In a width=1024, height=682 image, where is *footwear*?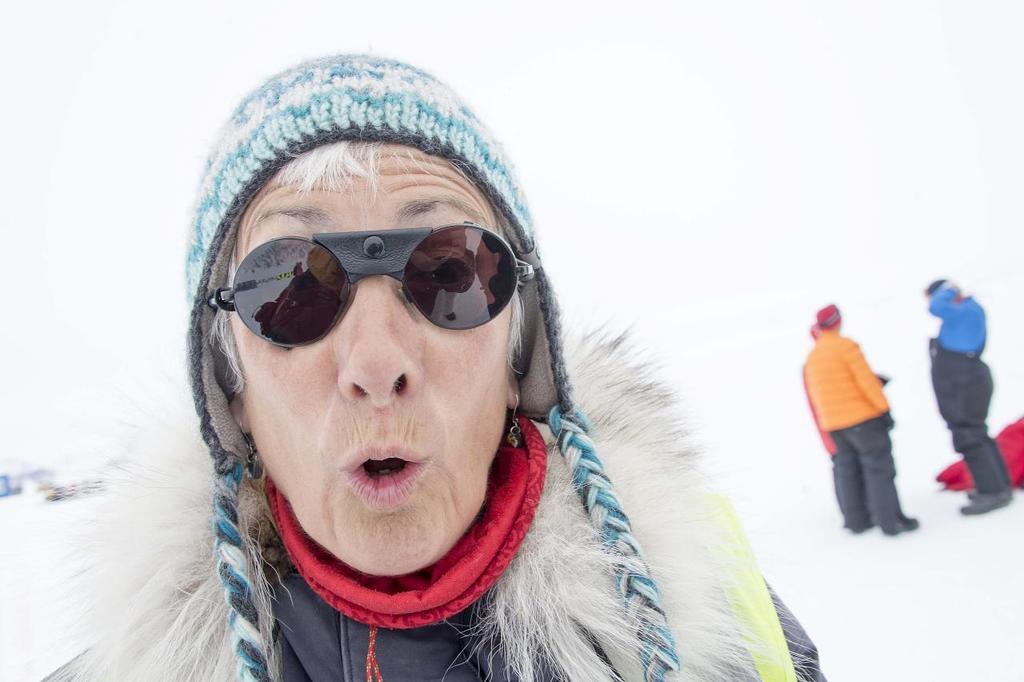
(left=886, top=515, right=919, bottom=537).
